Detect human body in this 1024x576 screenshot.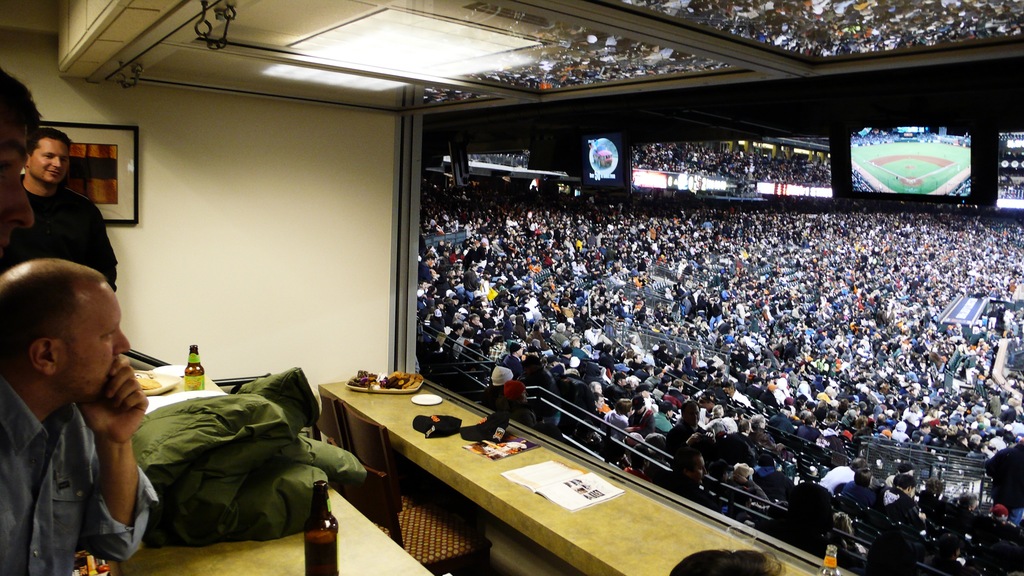
Detection: (x1=883, y1=227, x2=896, y2=230).
